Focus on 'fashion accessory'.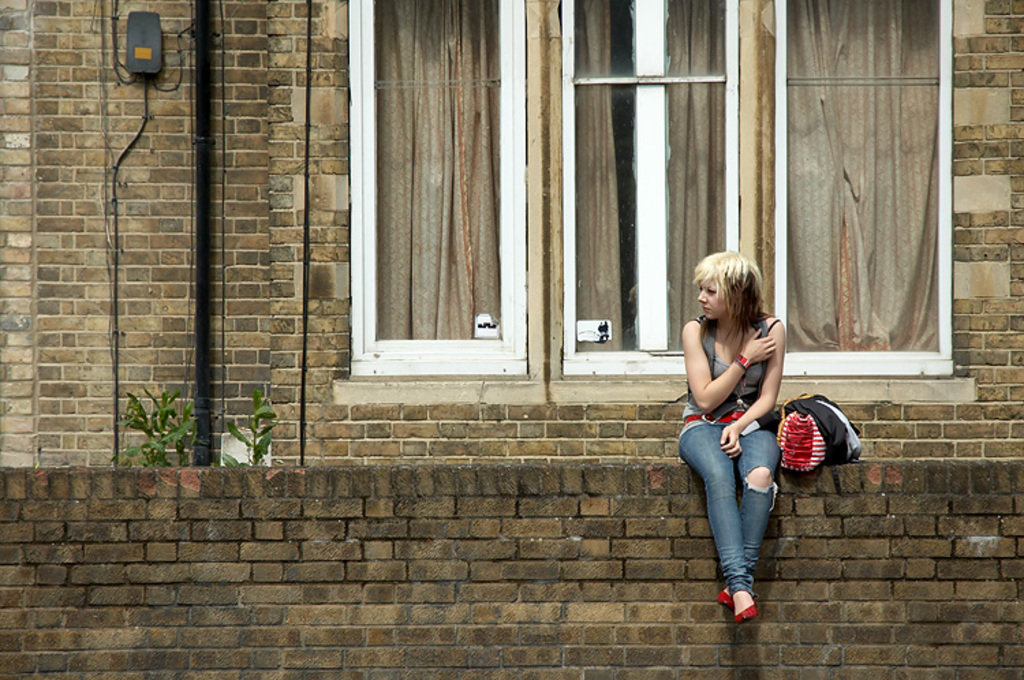
Focused at [735, 355, 752, 371].
